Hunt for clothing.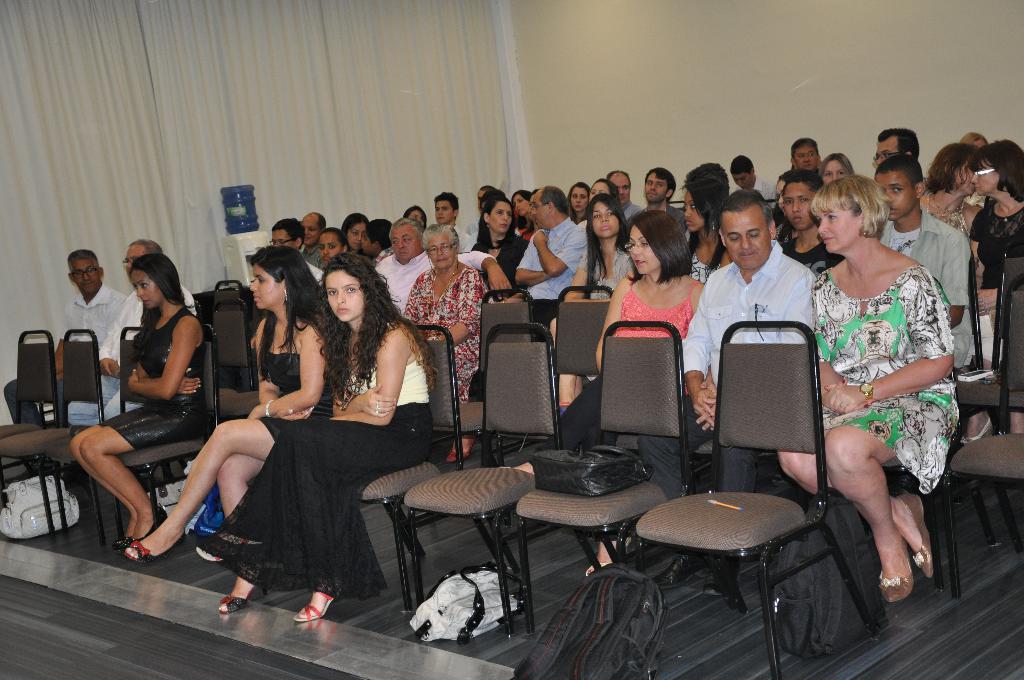
Hunted down at bbox=[255, 345, 340, 455].
